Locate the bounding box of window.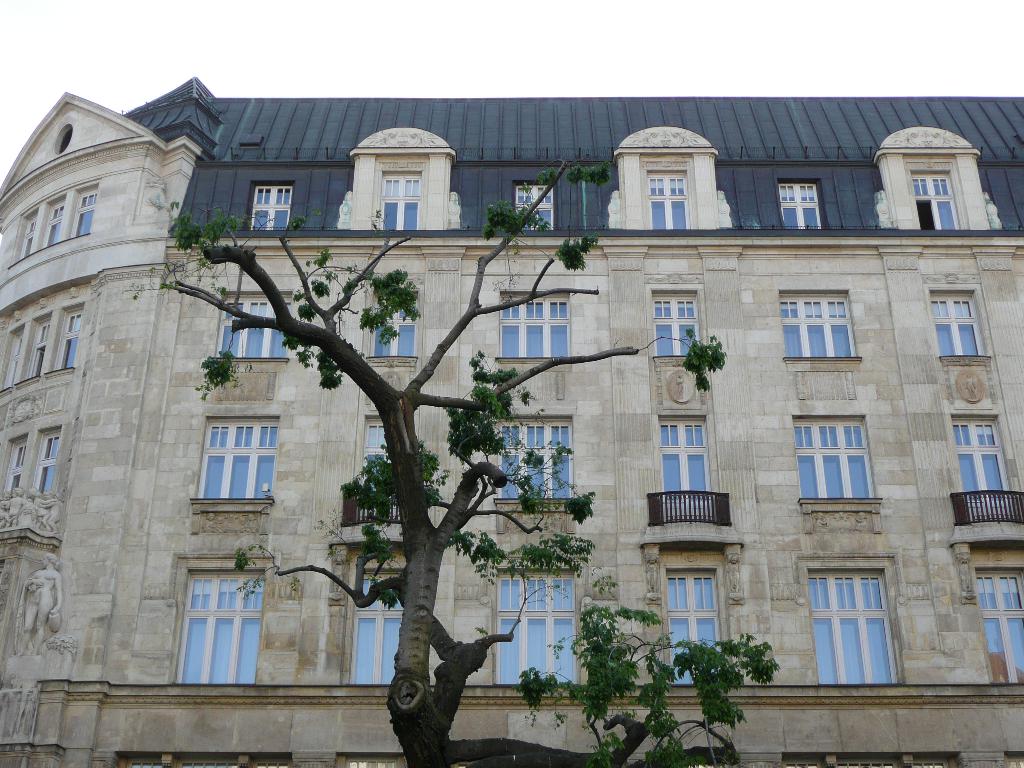
Bounding box: {"left": 494, "top": 569, "right": 581, "bottom": 685}.
